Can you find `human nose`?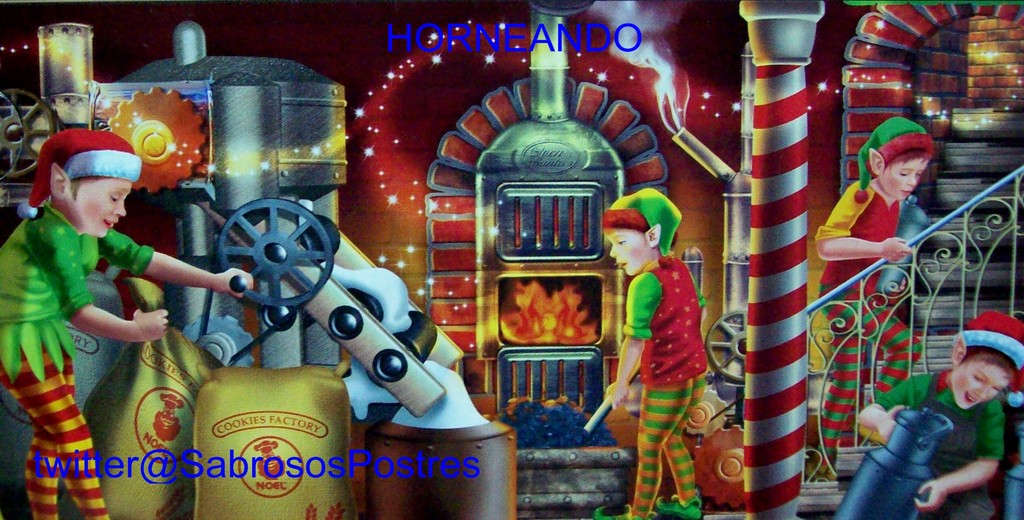
Yes, bounding box: 906,173,916,188.
